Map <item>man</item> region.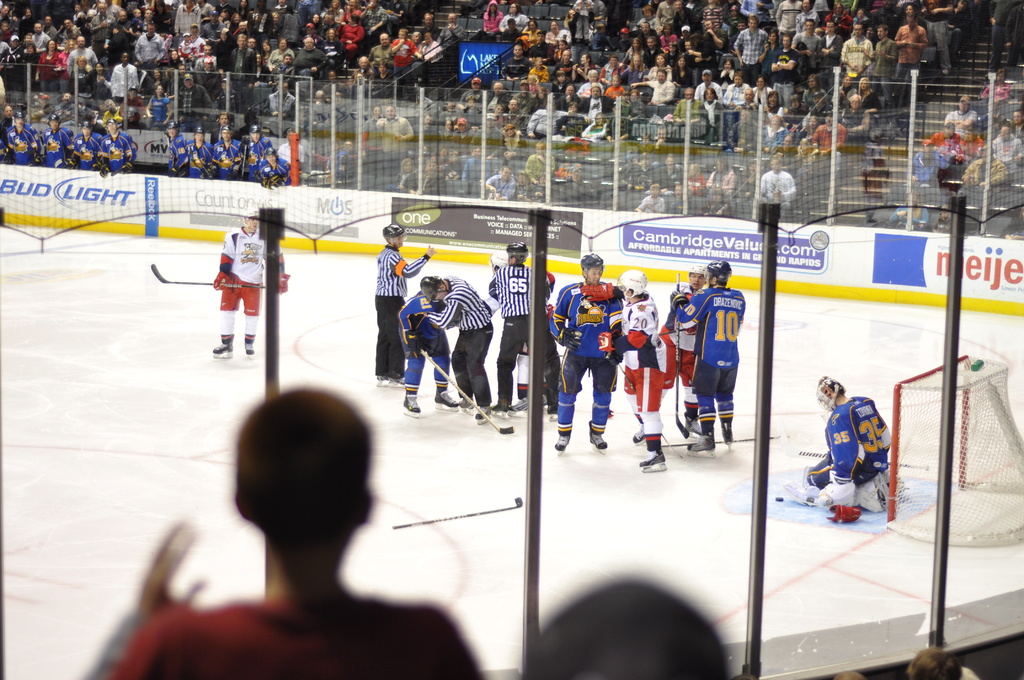
Mapped to l=652, t=153, r=683, b=192.
